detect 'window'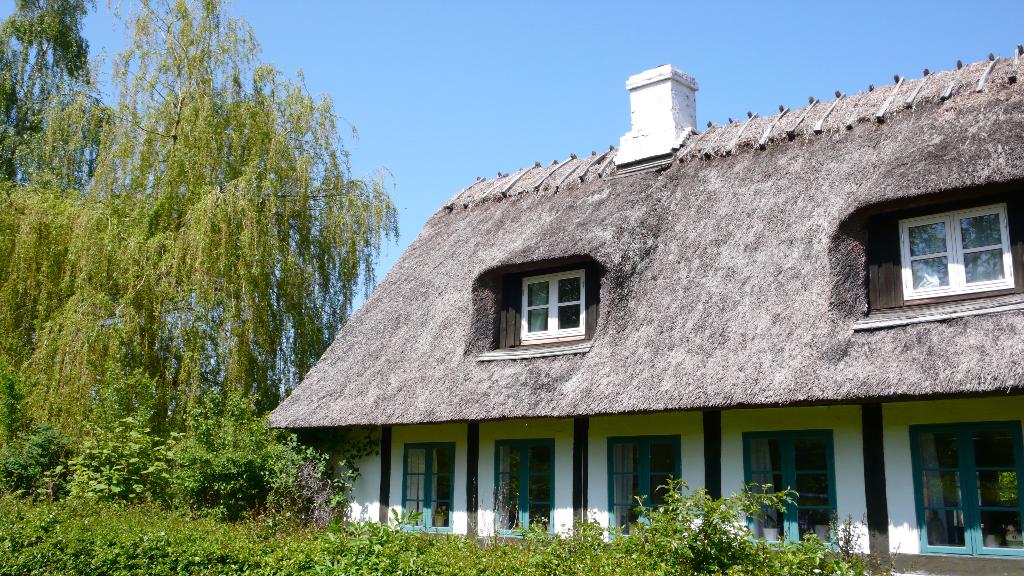
[x1=741, y1=429, x2=834, y2=551]
